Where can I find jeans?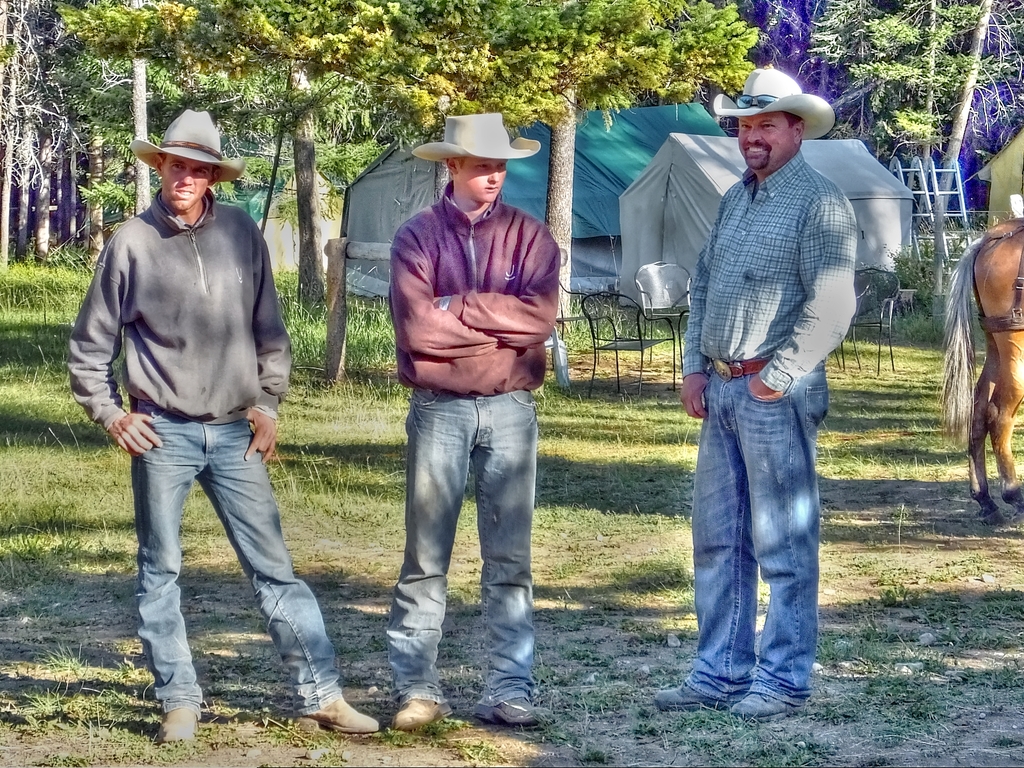
You can find it at pyautogui.locateOnScreen(397, 384, 531, 721).
